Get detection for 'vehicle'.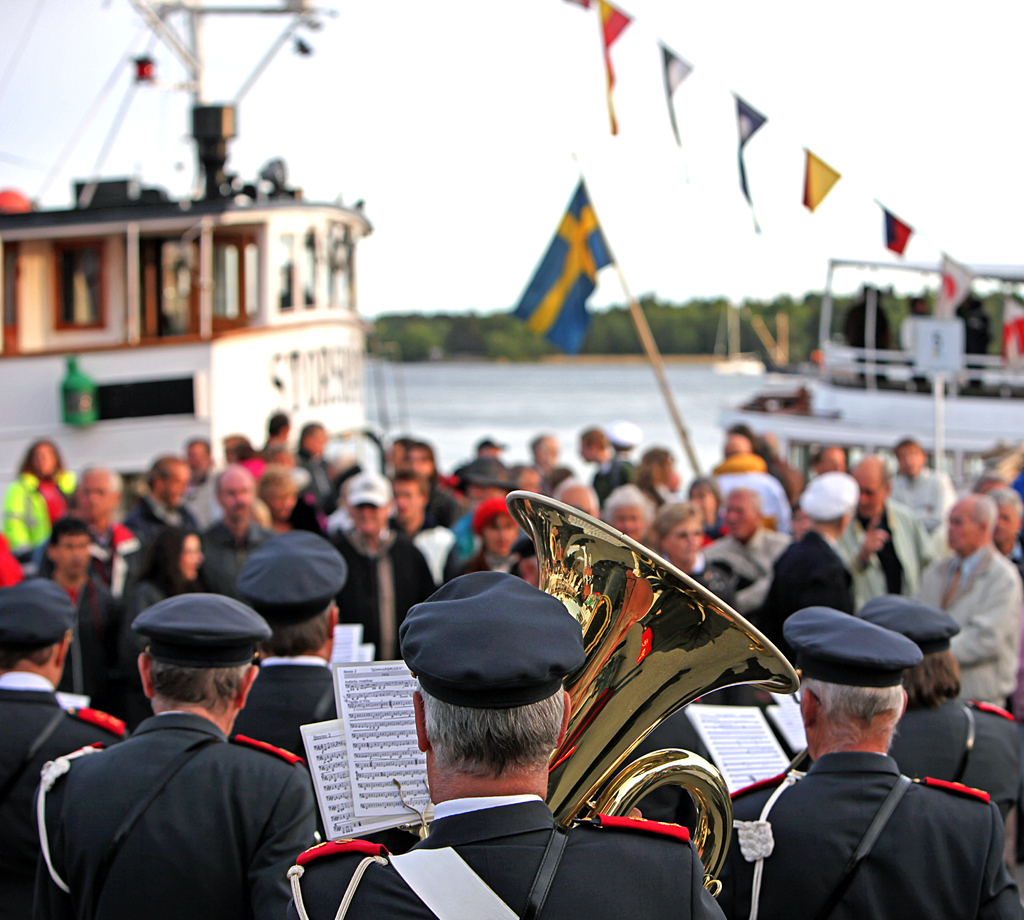
Detection: bbox=[707, 263, 1023, 496].
